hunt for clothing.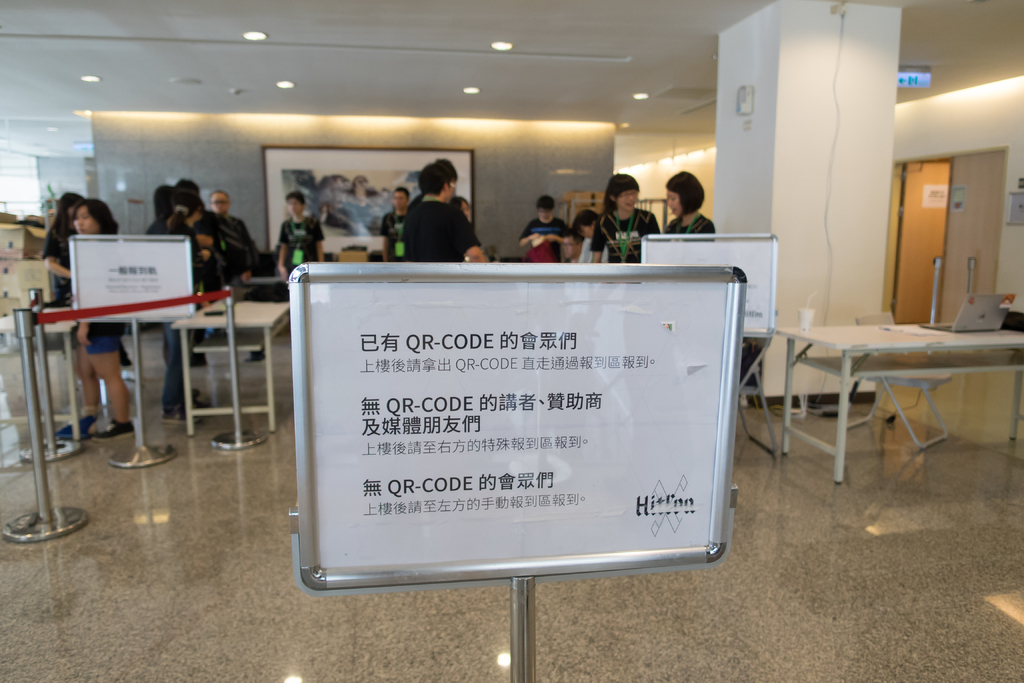
Hunted down at rect(74, 309, 125, 357).
